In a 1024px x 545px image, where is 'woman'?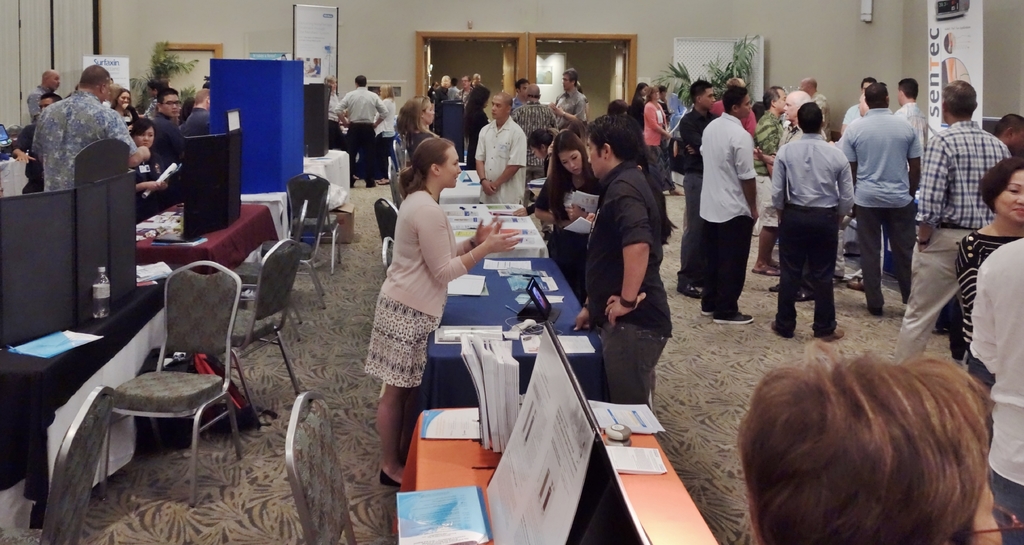
368, 114, 490, 476.
